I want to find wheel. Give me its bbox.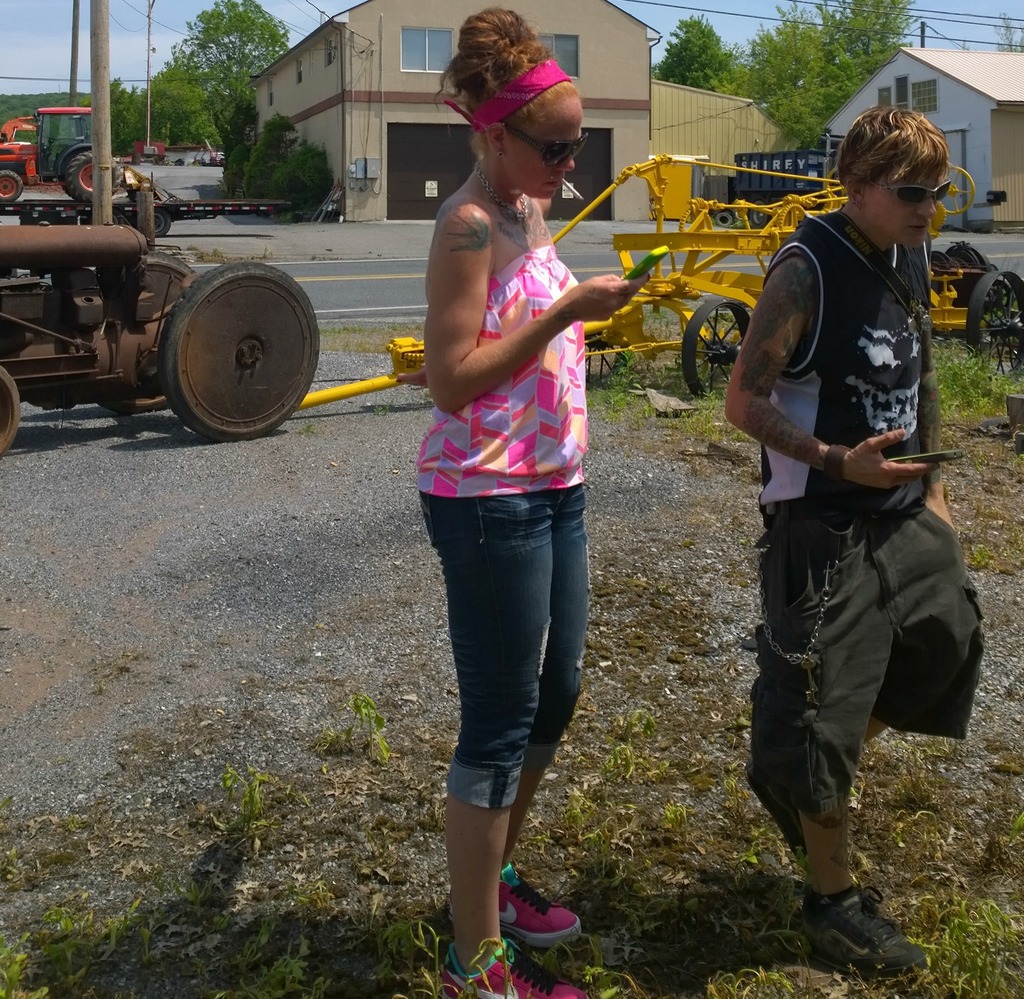
(left=920, top=243, right=968, bottom=303).
